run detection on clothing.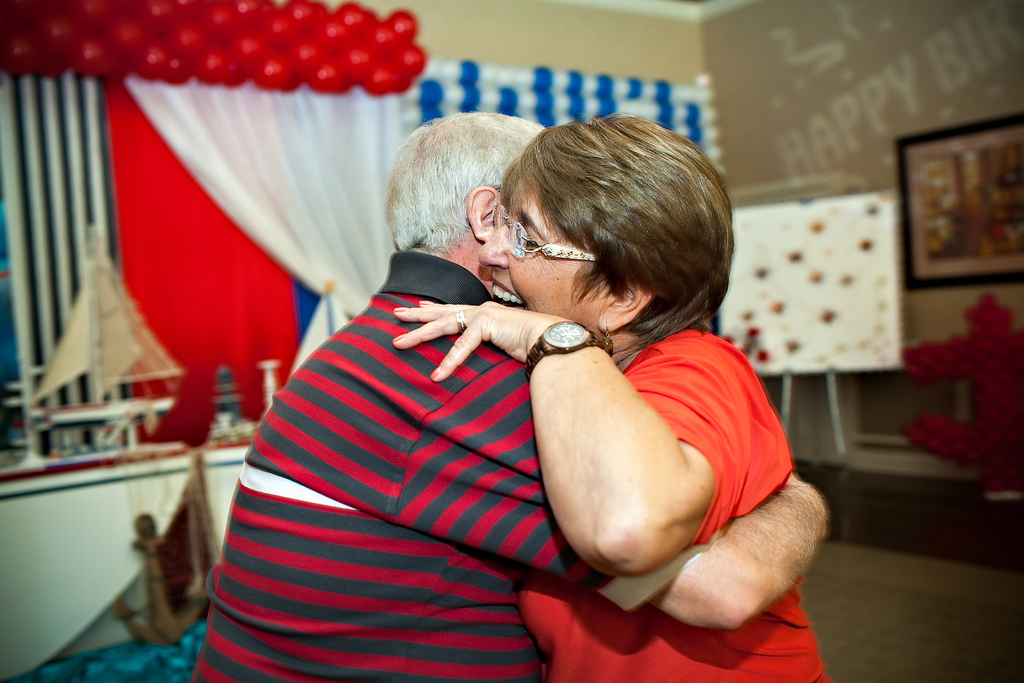
Result: detection(184, 252, 692, 682).
